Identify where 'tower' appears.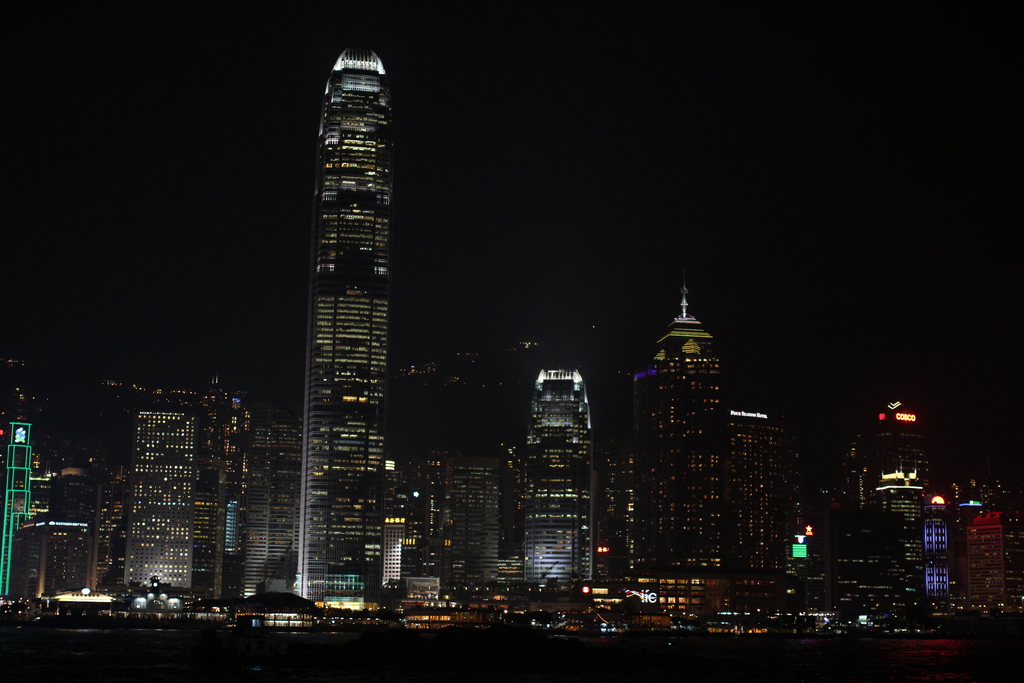
Appears at rect(263, 69, 451, 585).
